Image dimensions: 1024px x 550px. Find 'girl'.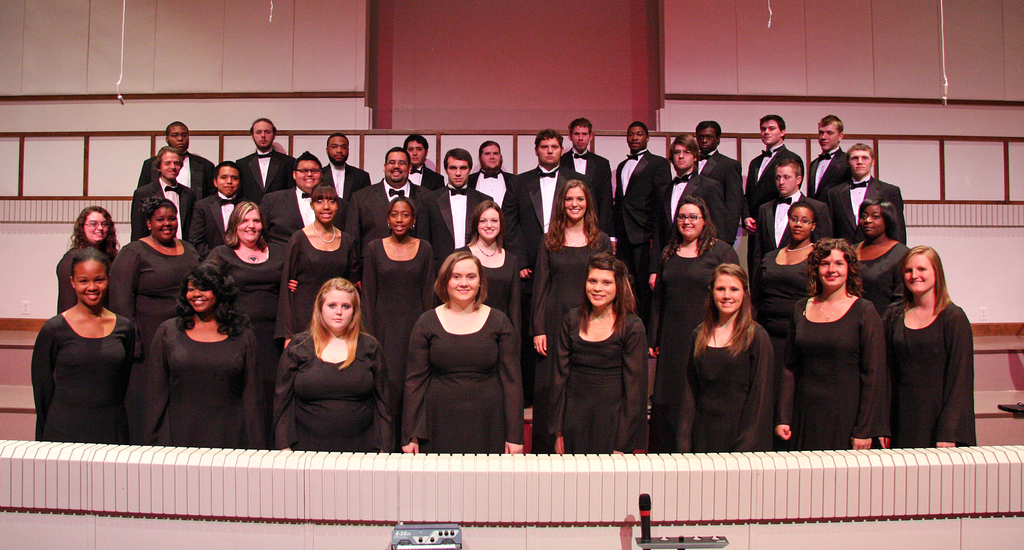
region(678, 265, 774, 457).
